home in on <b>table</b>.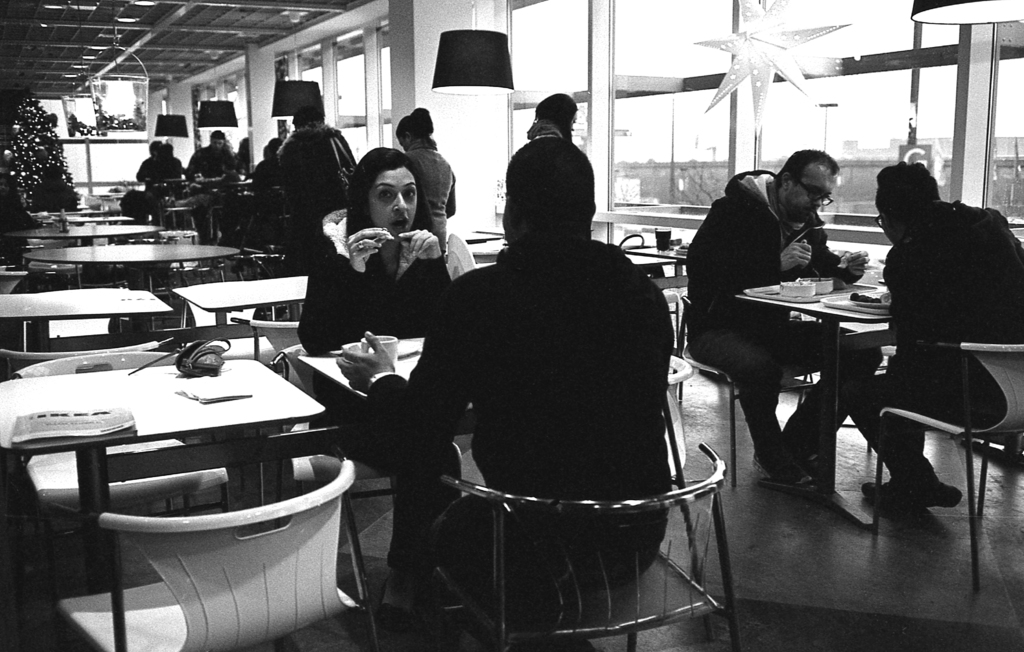
Homed in at locate(0, 278, 173, 315).
